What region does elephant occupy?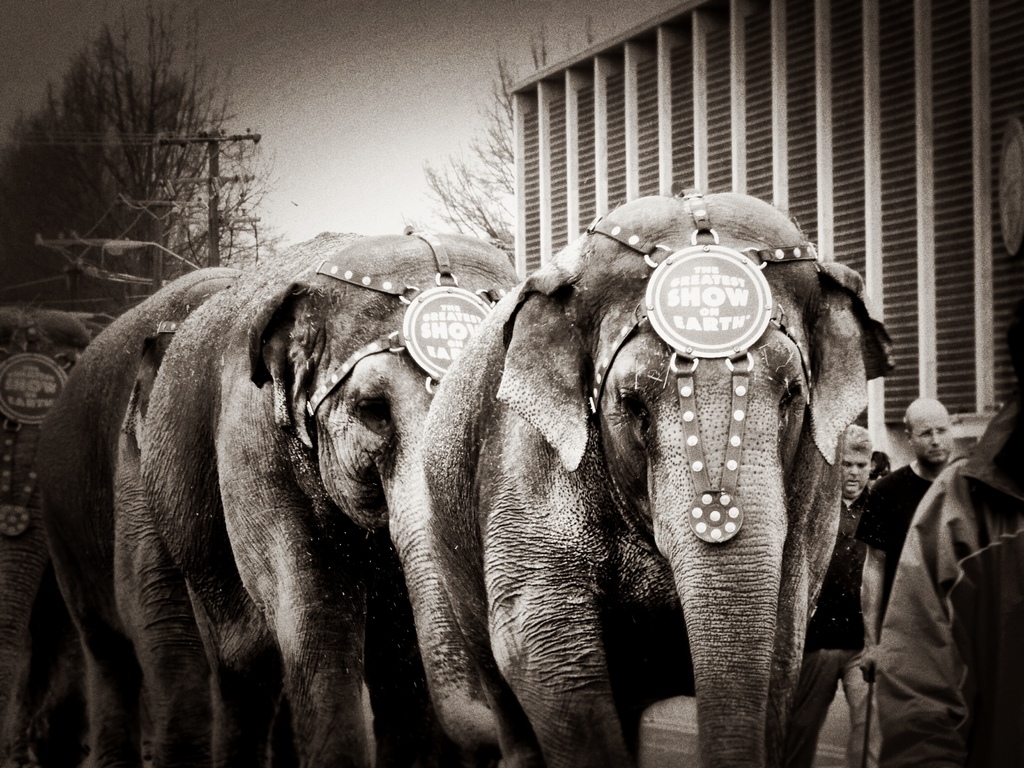
59 241 529 767.
